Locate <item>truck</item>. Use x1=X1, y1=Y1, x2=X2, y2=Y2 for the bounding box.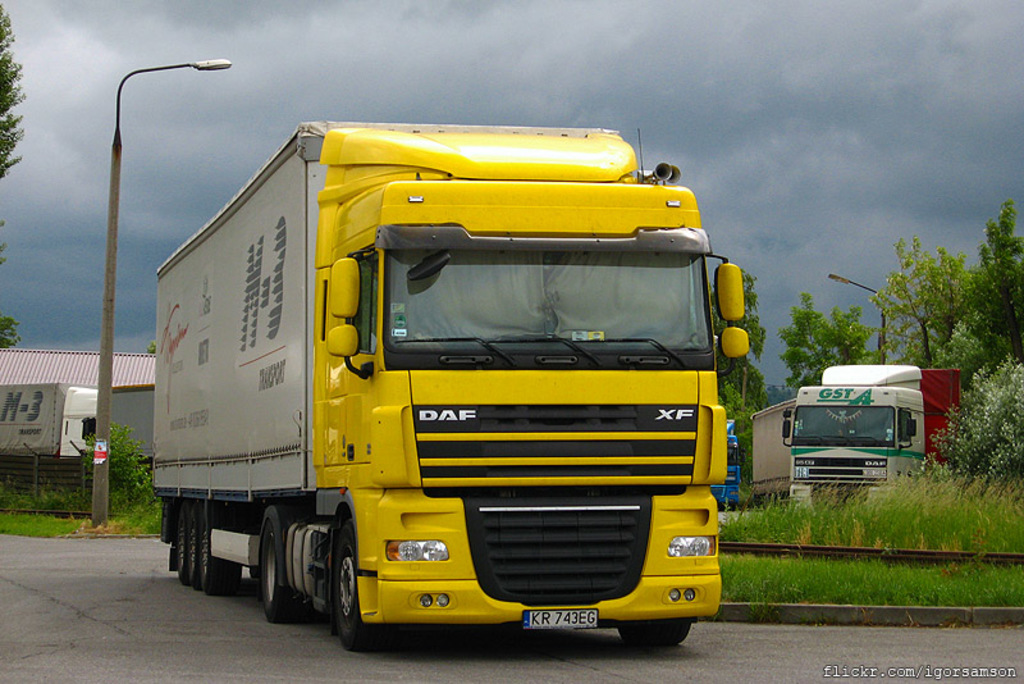
x1=745, y1=365, x2=960, y2=512.
